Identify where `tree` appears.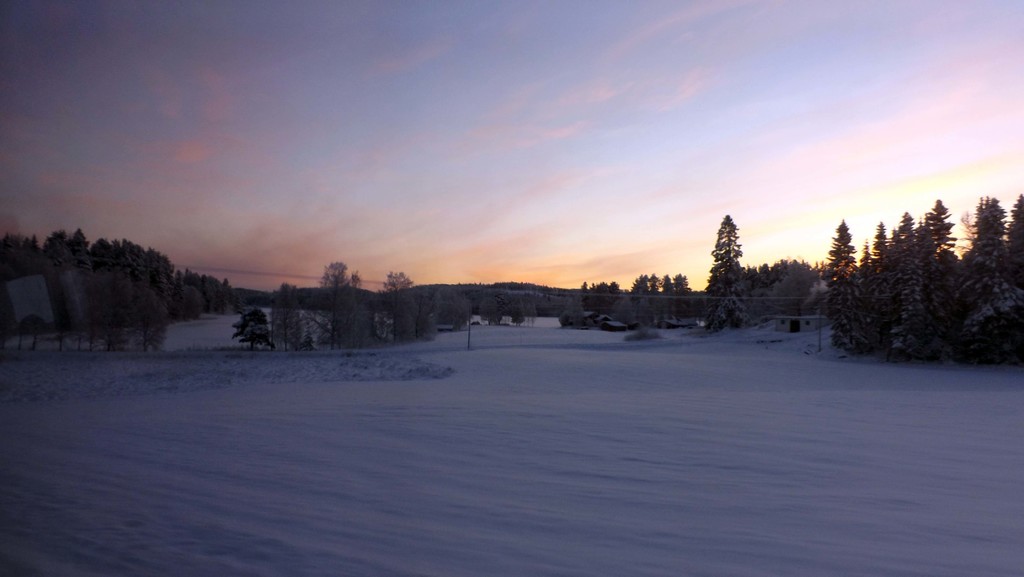
Appears at [640, 261, 655, 297].
